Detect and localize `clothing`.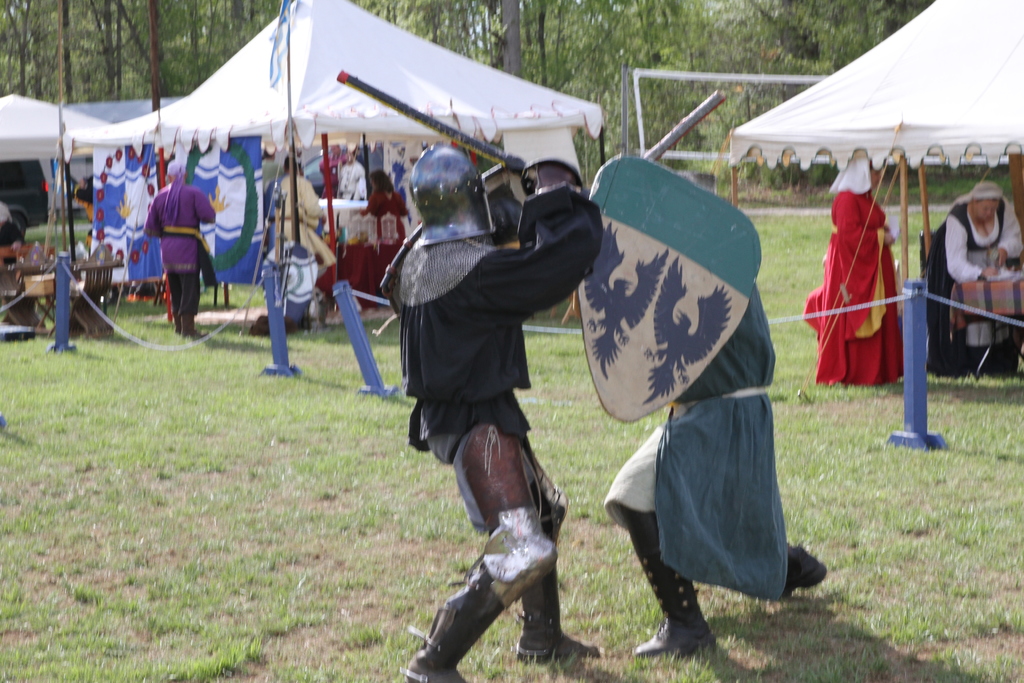
Localized at Rect(262, 181, 283, 254).
